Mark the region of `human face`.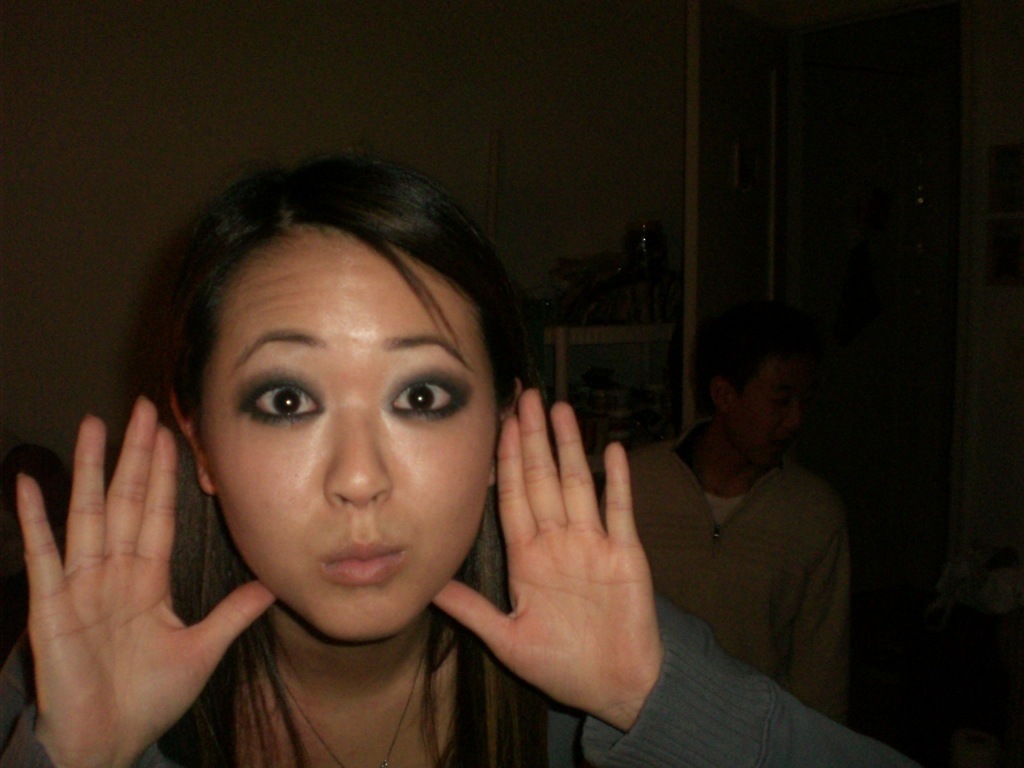
Region: x1=198 y1=235 x2=501 y2=626.
